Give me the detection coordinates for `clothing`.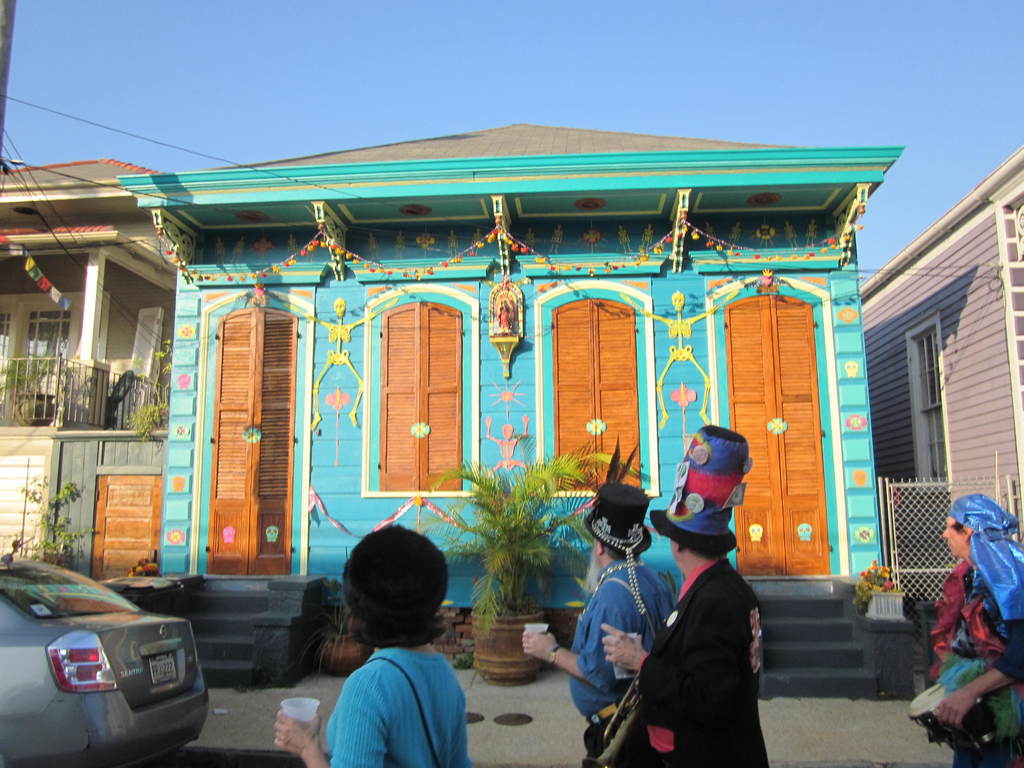
638/519/783/758.
